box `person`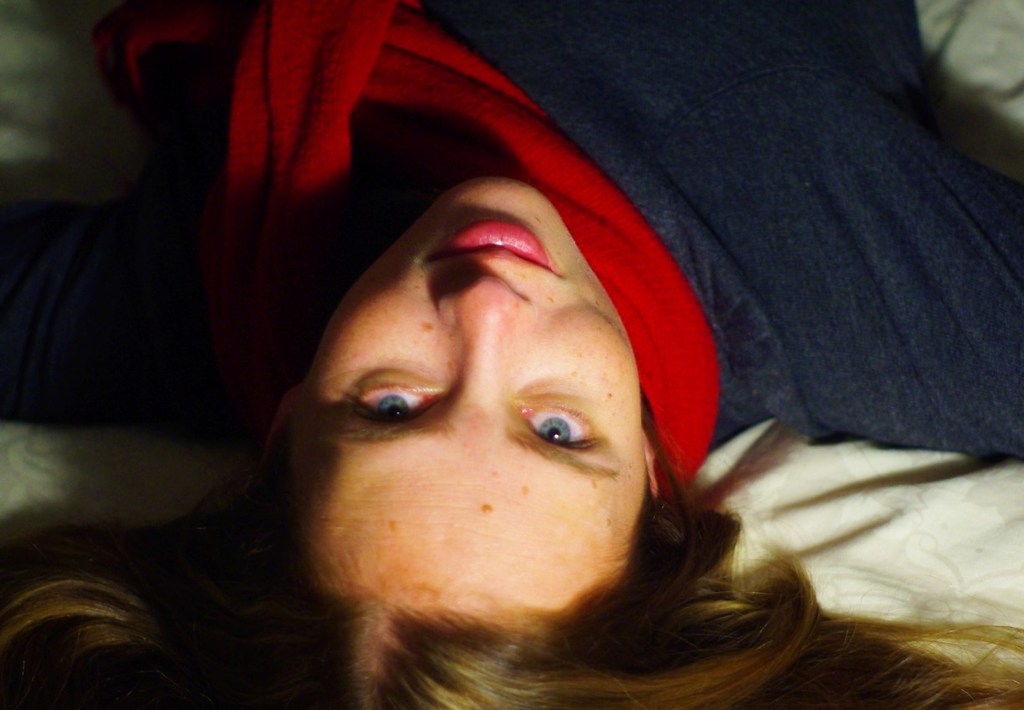
detection(0, 0, 1023, 709)
